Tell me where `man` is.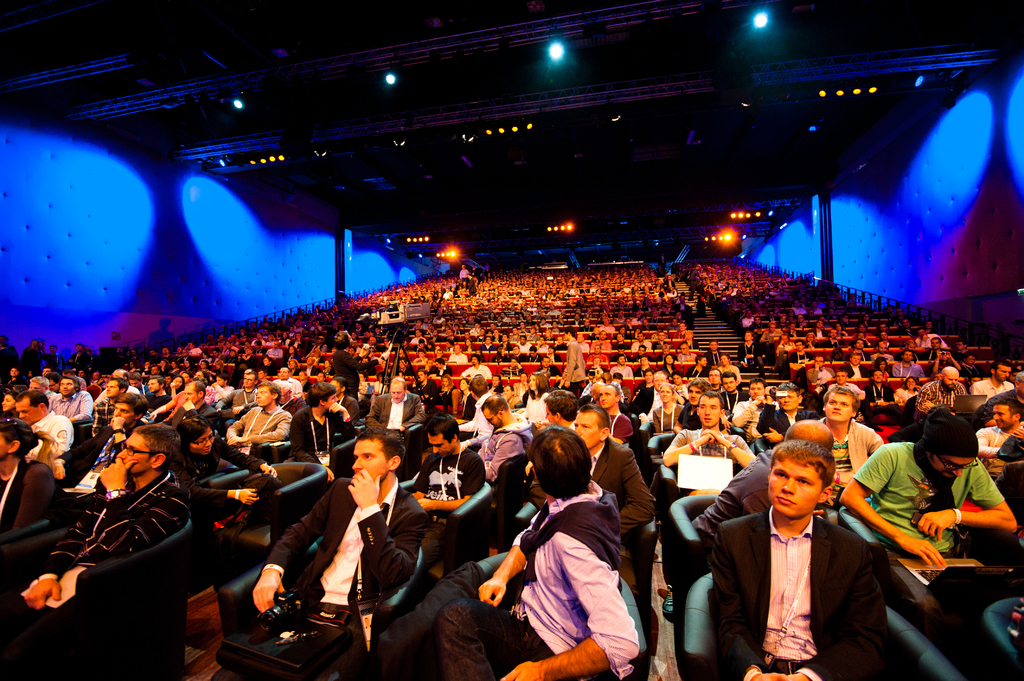
`man` is at [left=988, top=385, right=1023, bottom=516].
